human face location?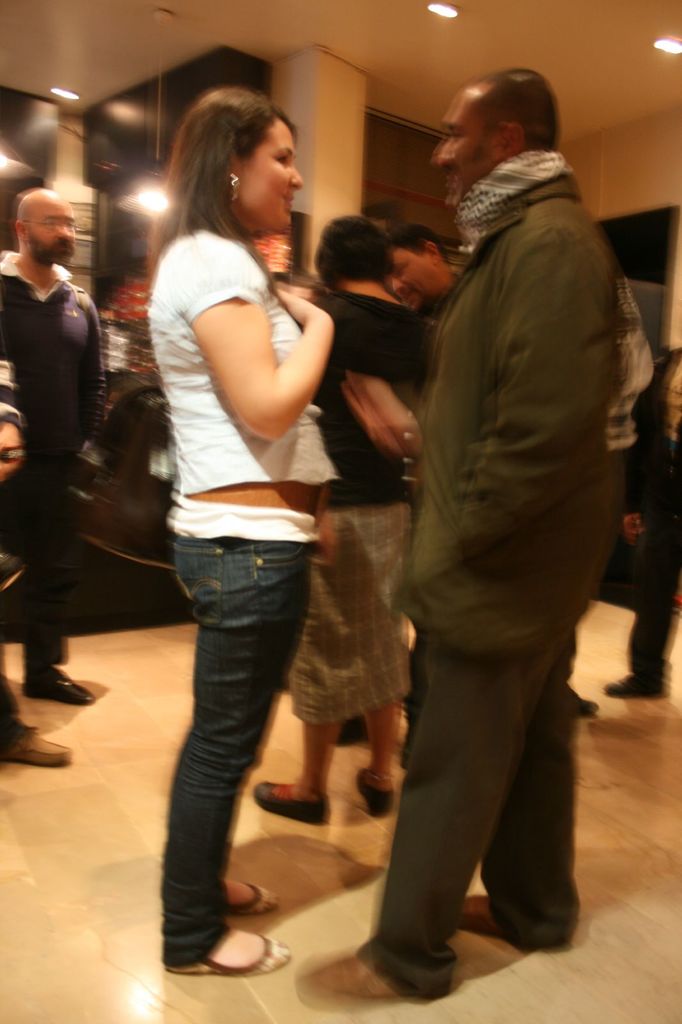
l=383, t=251, r=436, b=314
